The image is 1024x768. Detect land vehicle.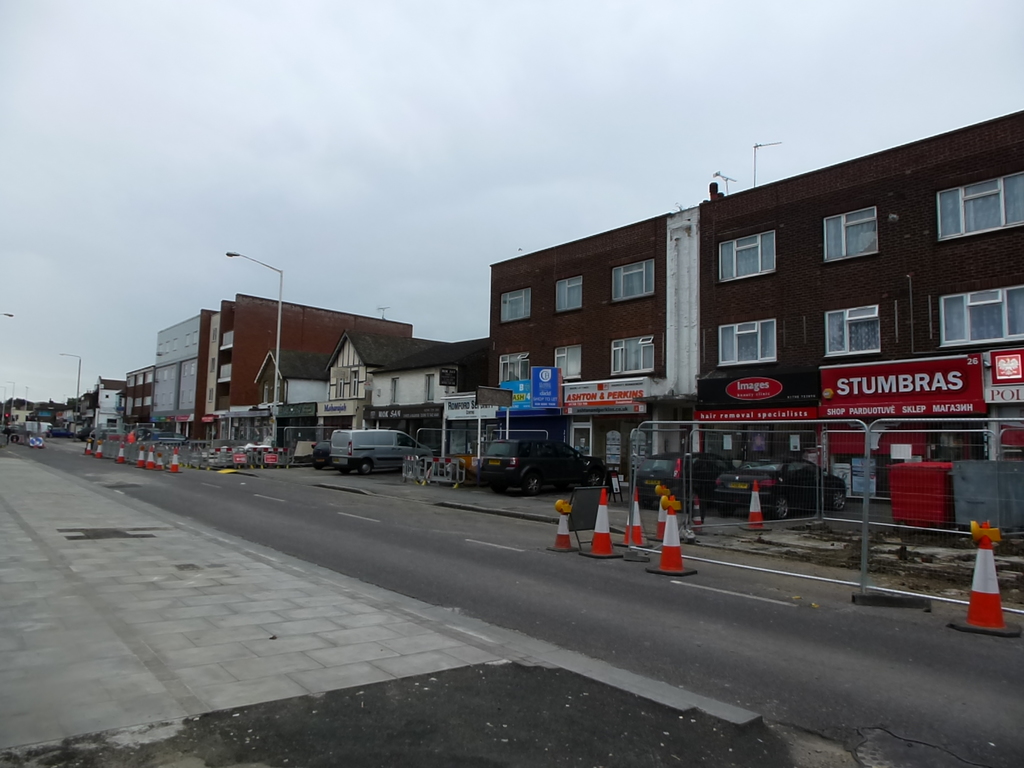
Detection: bbox(719, 454, 850, 518).
